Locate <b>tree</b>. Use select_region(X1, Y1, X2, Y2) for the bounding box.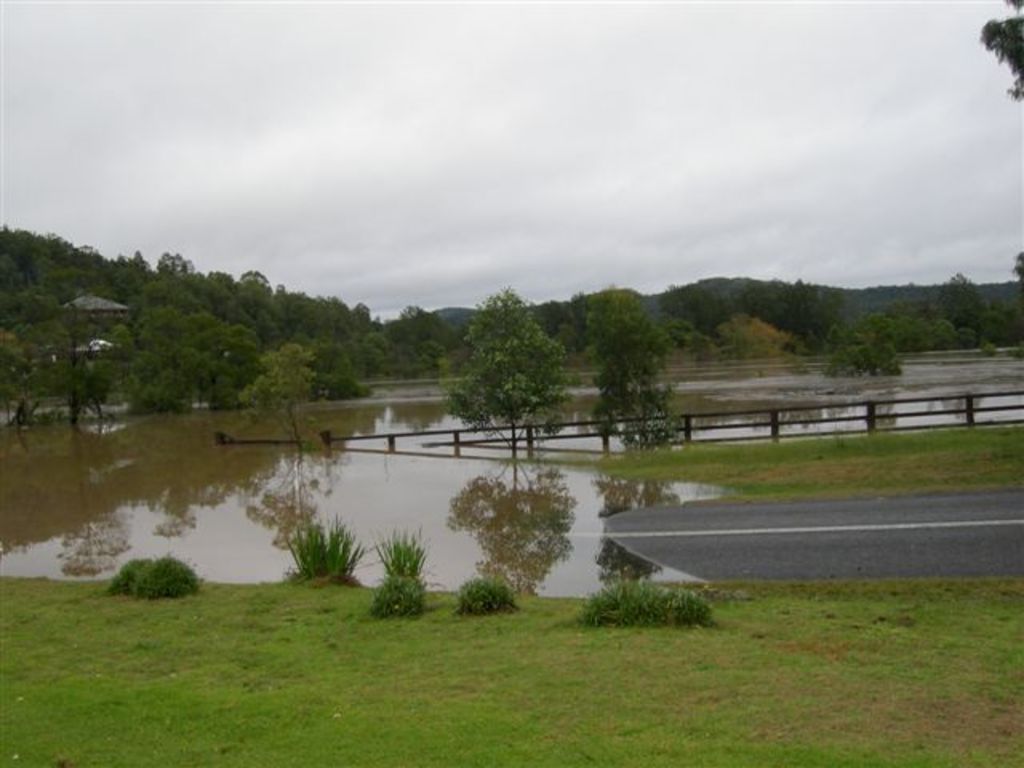
select_region(123, 283, 190, 342).
